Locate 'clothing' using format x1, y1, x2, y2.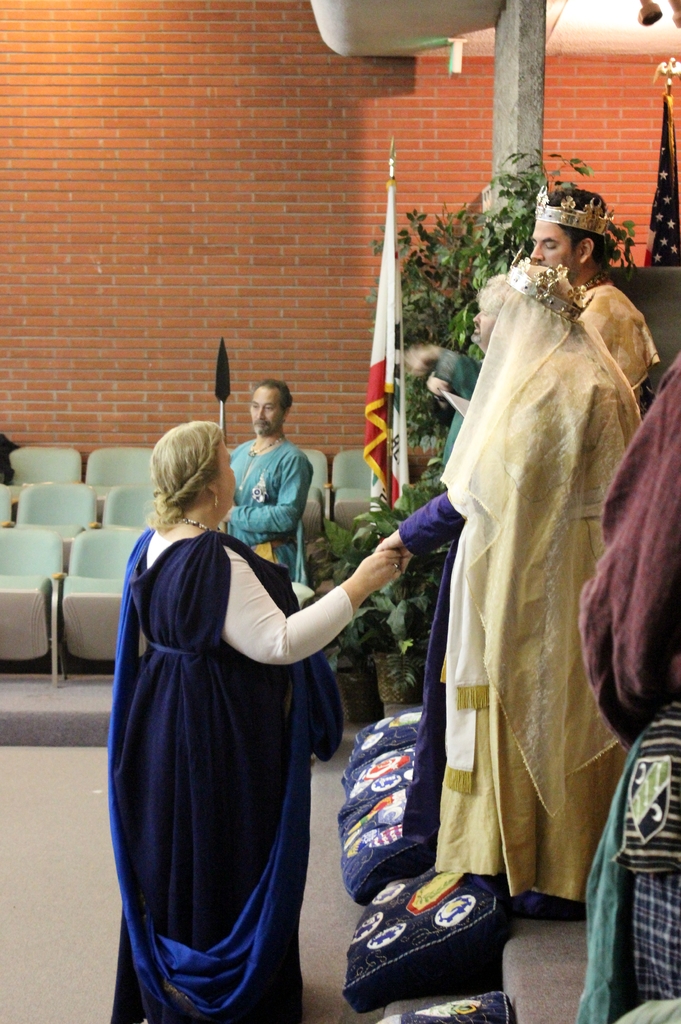
443, 278, 643, 906.
